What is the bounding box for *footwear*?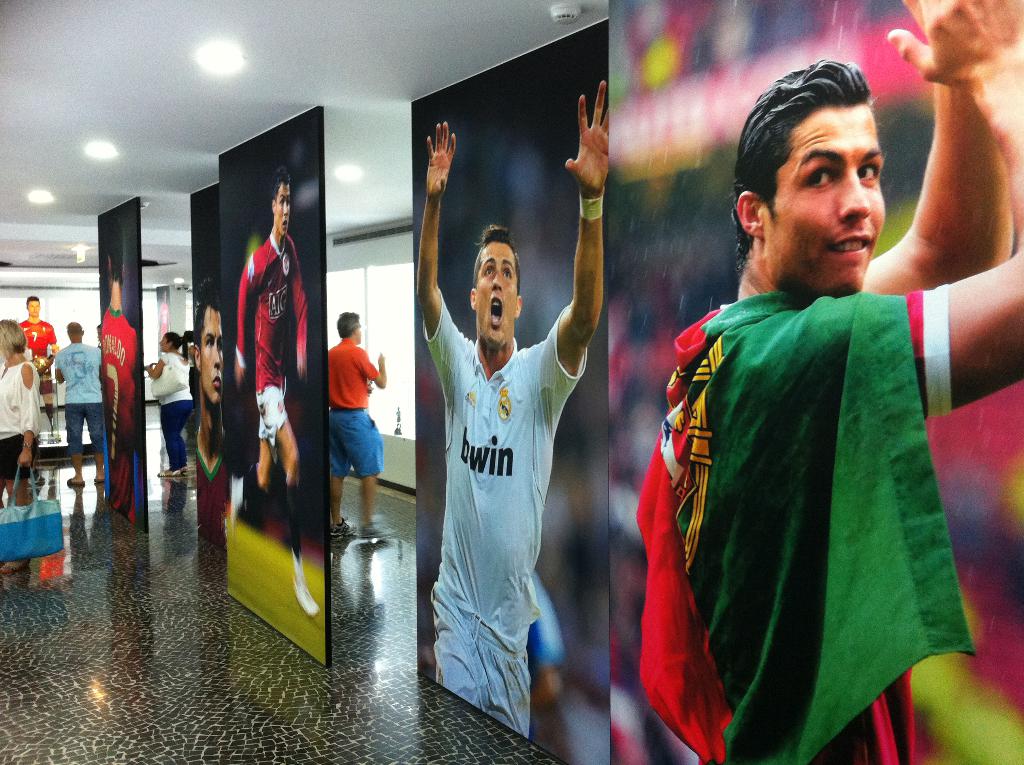
<box>67,476,85,483</box>.
